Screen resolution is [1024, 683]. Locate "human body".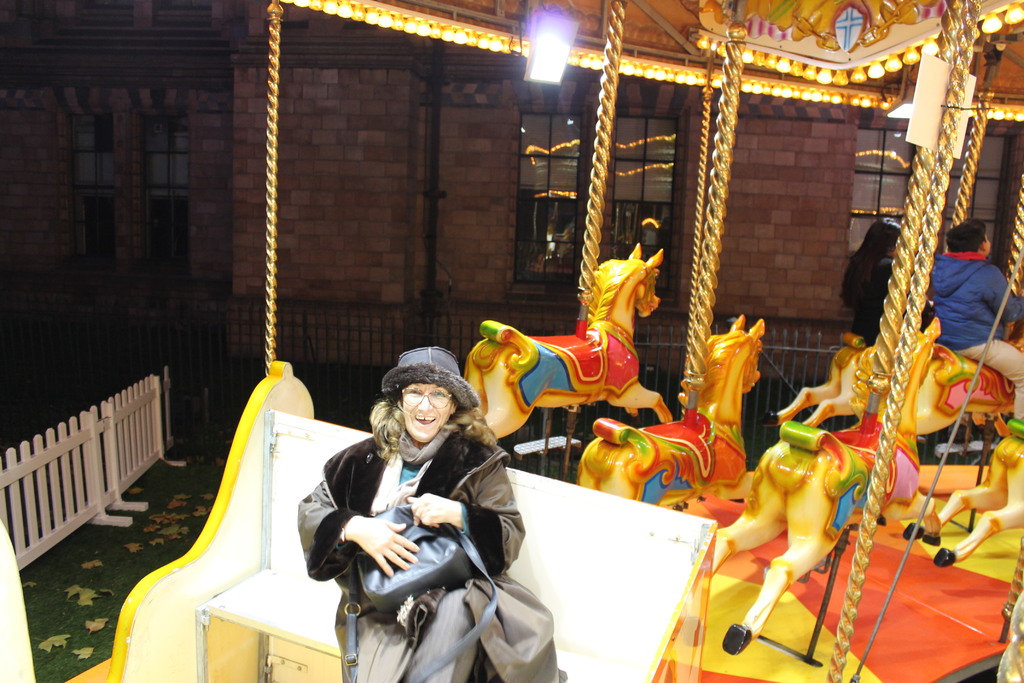
(left=926, top=252, right=1023, bottom=428).
